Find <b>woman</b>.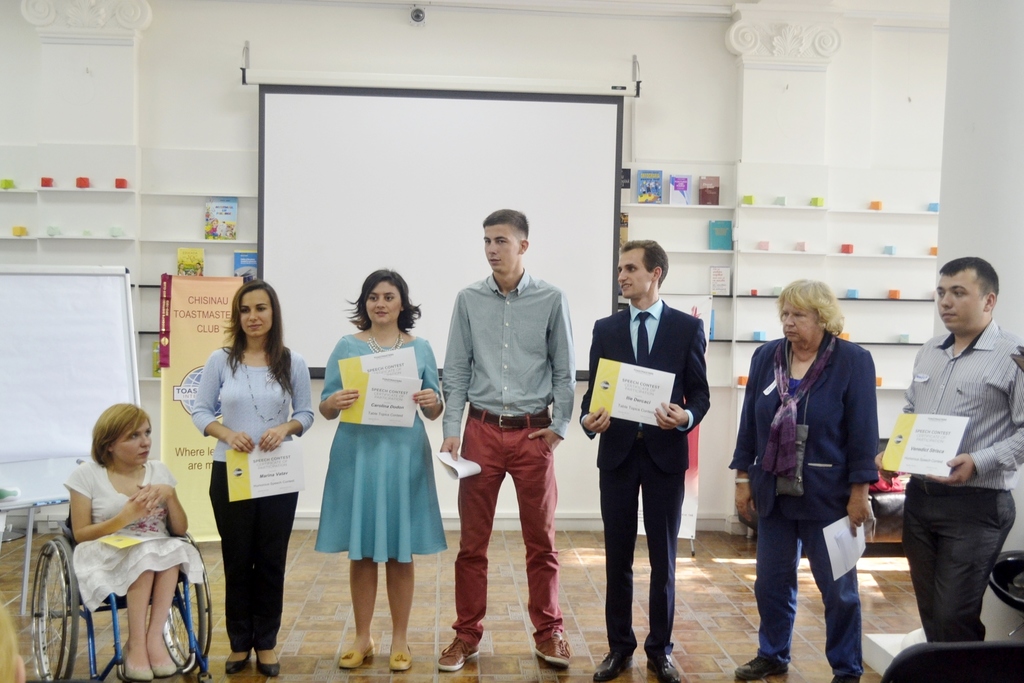
bbox=[159, 295, 323, 673].
